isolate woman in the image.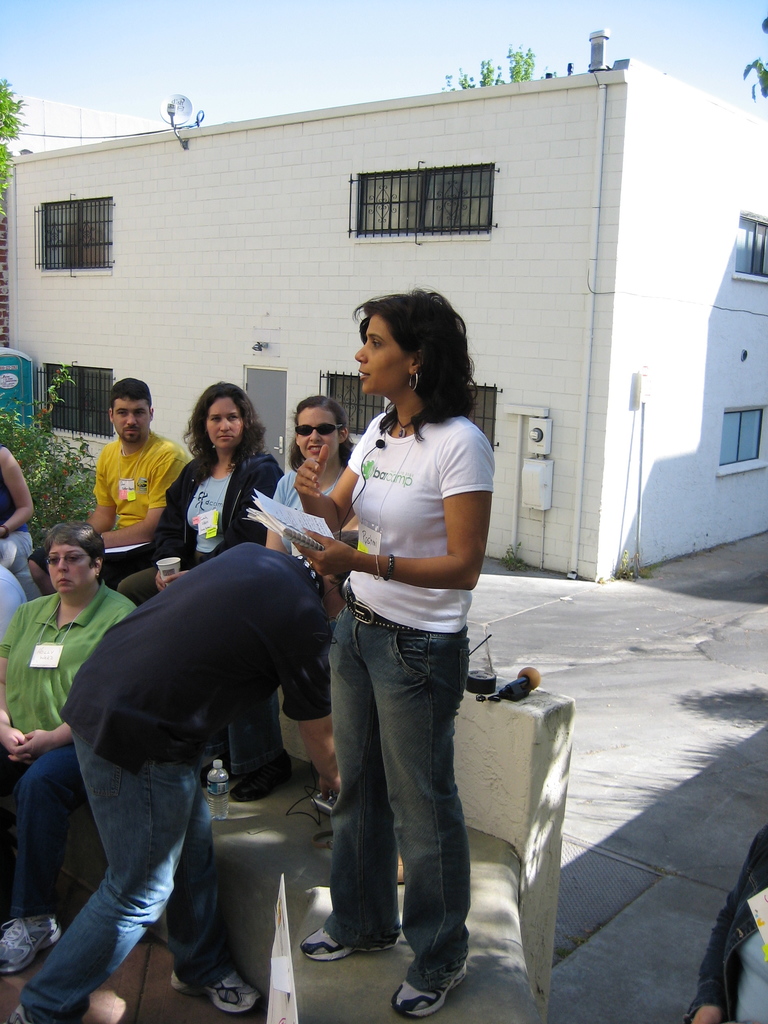
Isolated region: box(0, 516, 147, 967).
